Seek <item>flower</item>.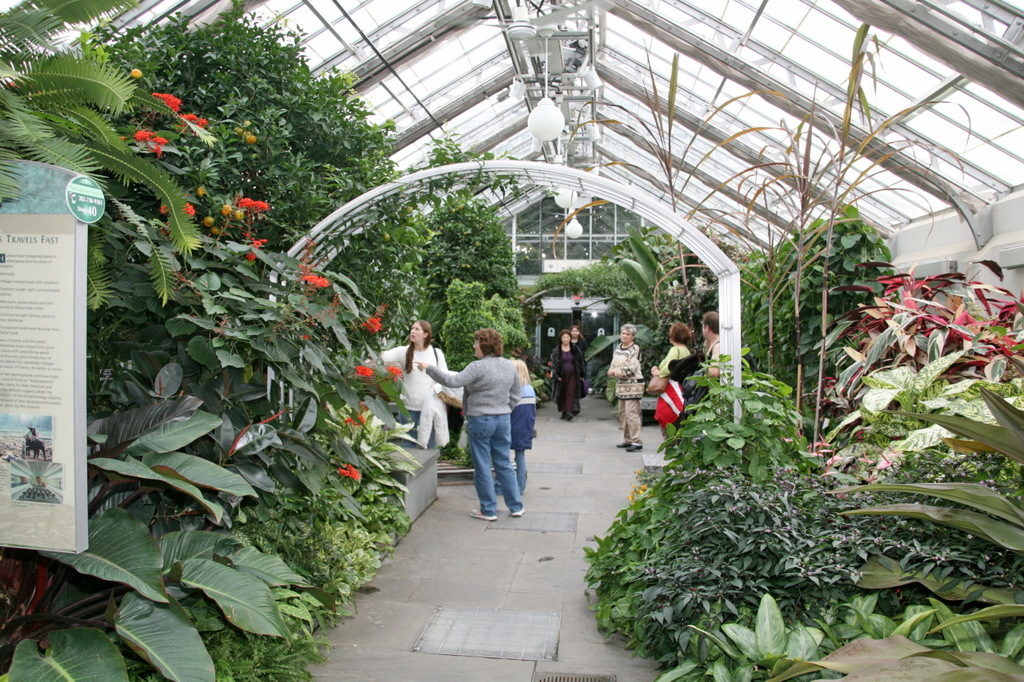
bbox(134, 127, 167, 158).
